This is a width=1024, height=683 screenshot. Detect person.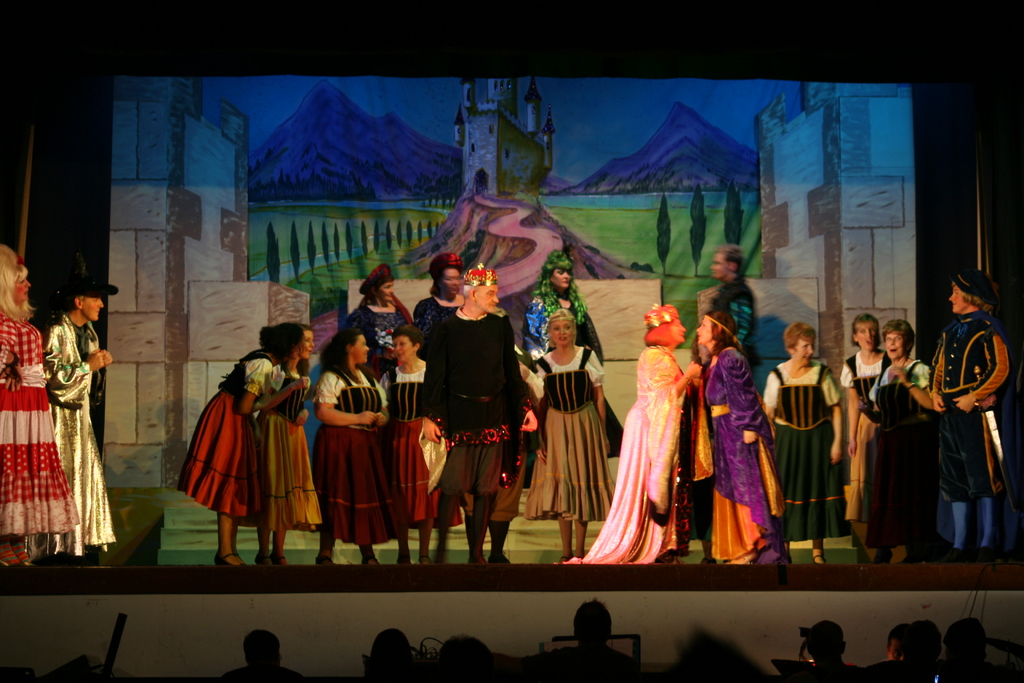
<box>529,591,635,682</box>.
